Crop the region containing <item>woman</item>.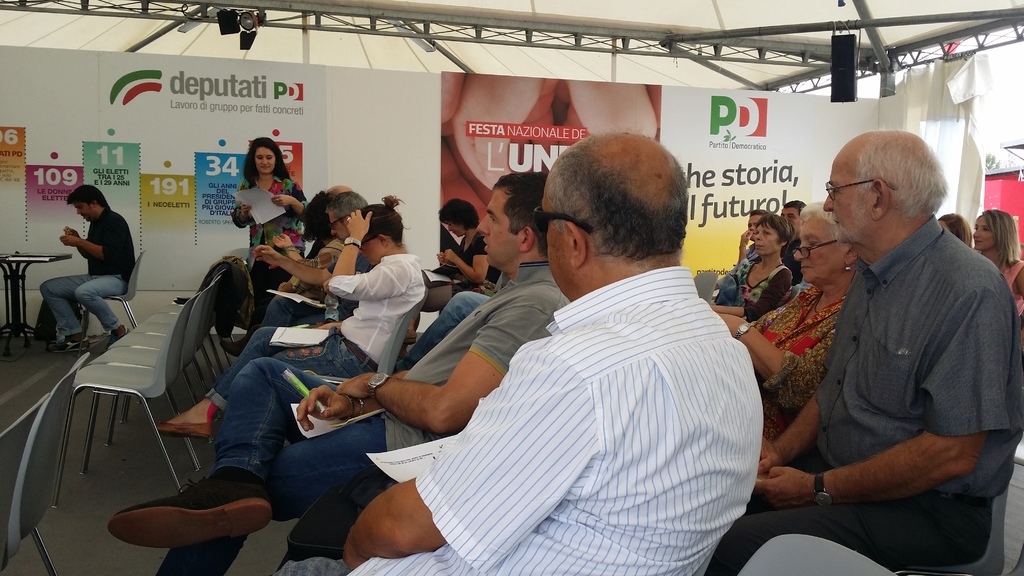
Crop region: detection(705, 211, 794, 322).
